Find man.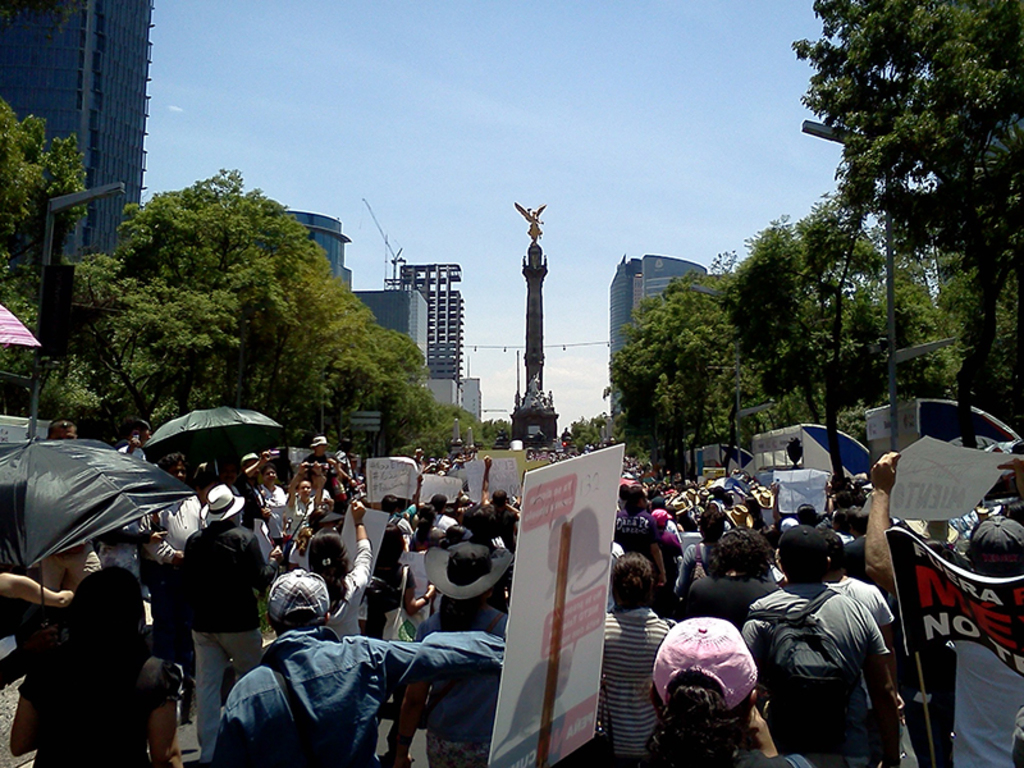
[left=303, top=434, right=329, bottom=488].
